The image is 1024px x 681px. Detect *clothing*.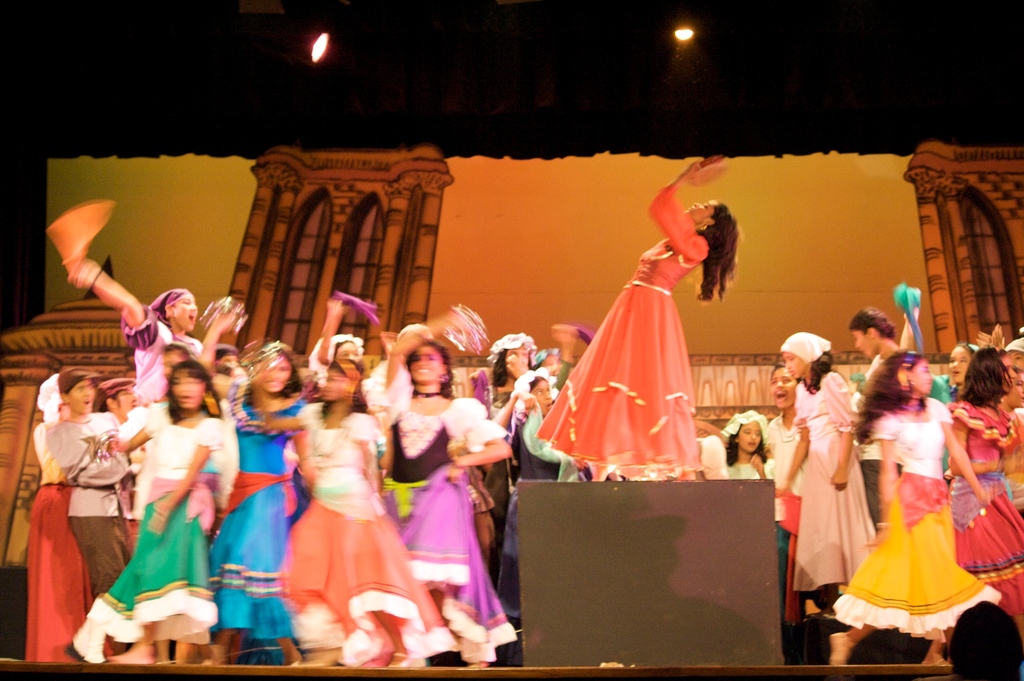
Detection: <region>929, 373, 1011, 497</region>.
